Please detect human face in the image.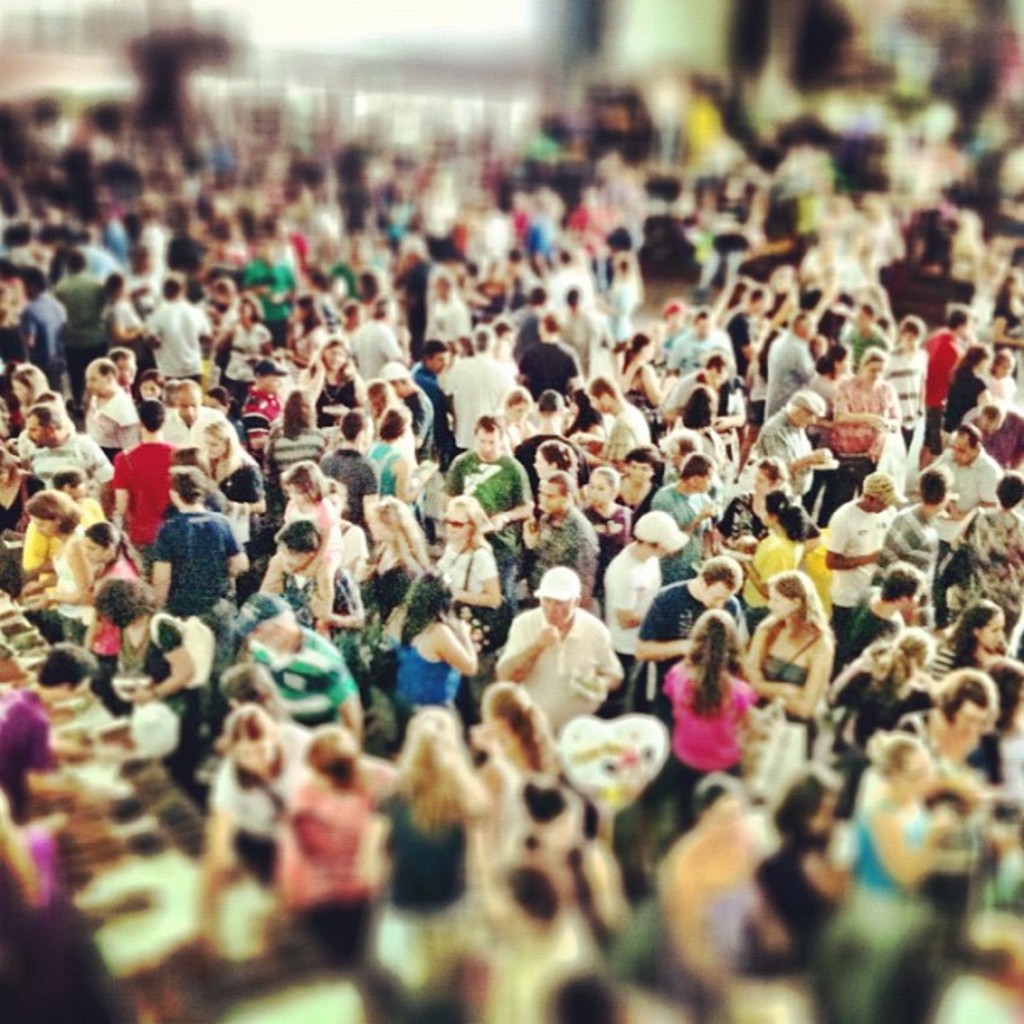
pyautogui.locateOnScreen(142, 376, 159, 402).
